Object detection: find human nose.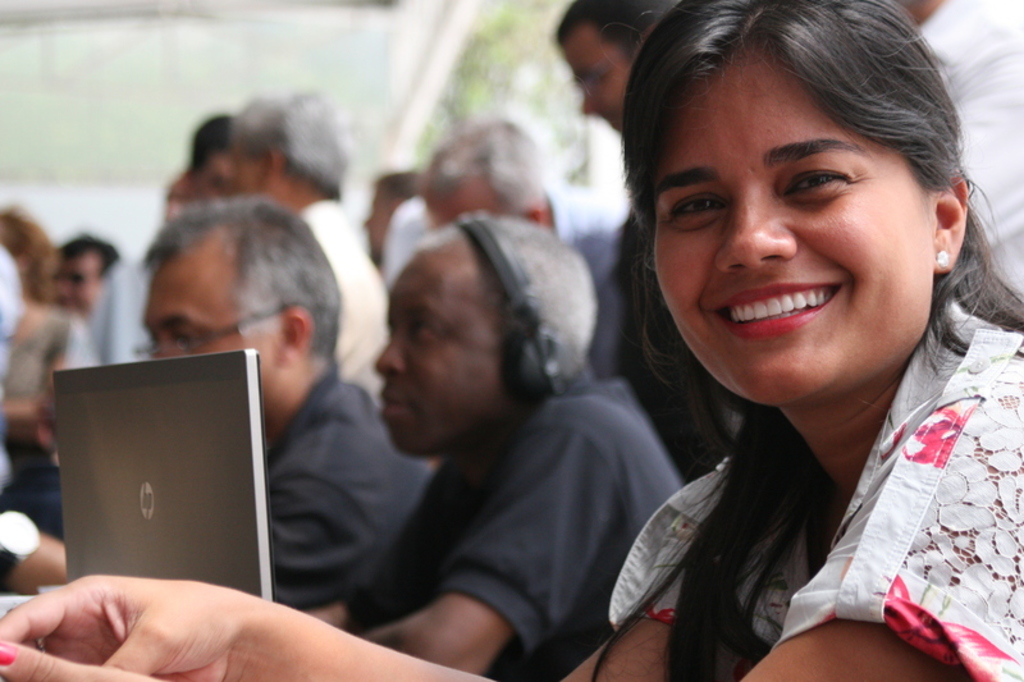
rect(714, 194, 797, 273).
